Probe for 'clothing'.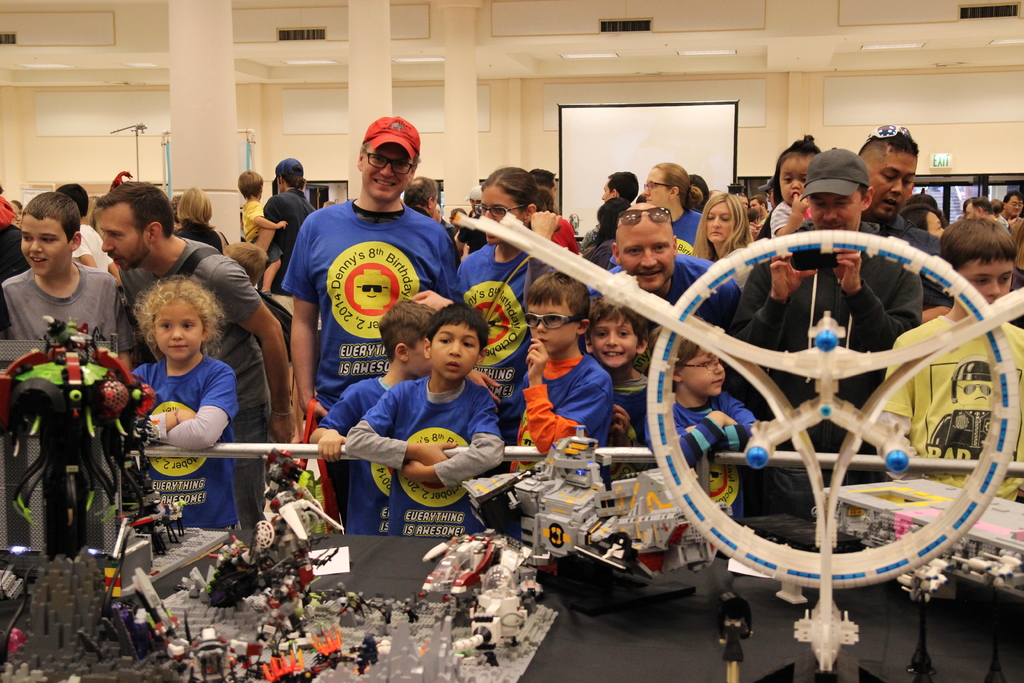
Probe result: 278/201/469/494.
